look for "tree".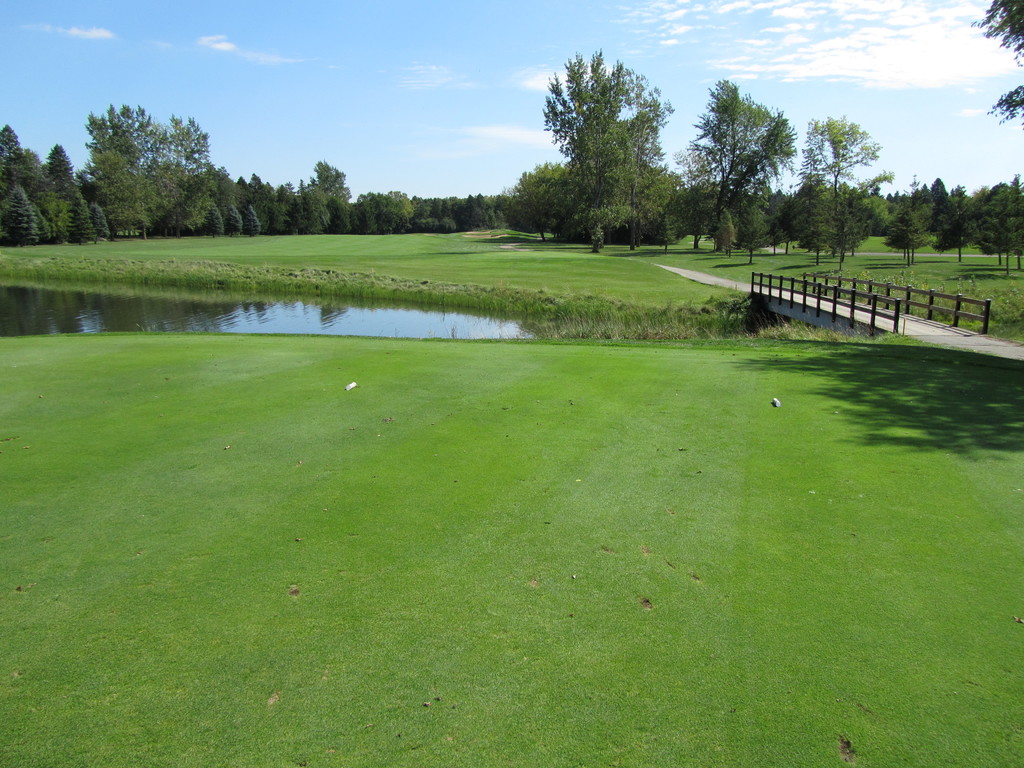
Found: crop(914, 171, 954, 245).
